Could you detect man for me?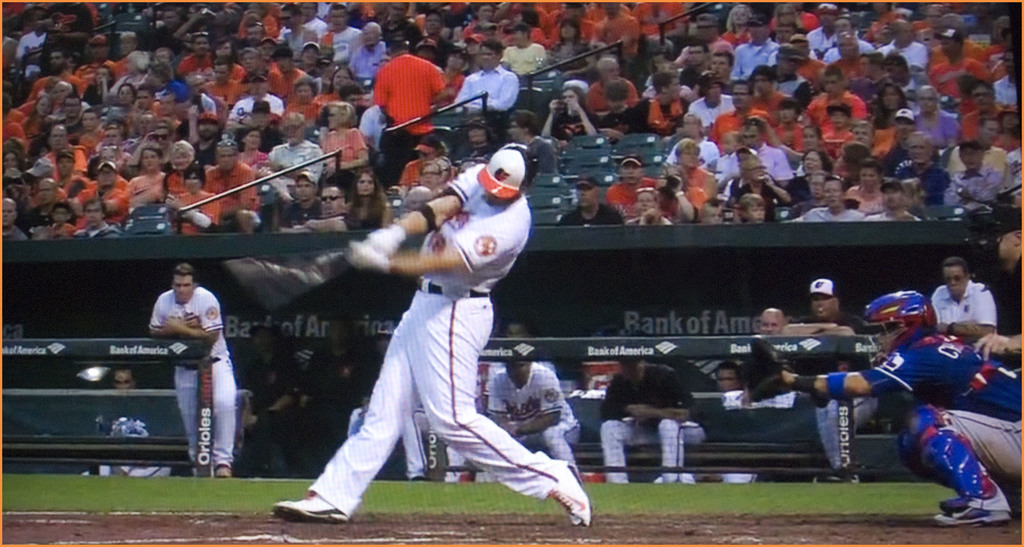
Detection result: locate(500, 104, 555, 186).
